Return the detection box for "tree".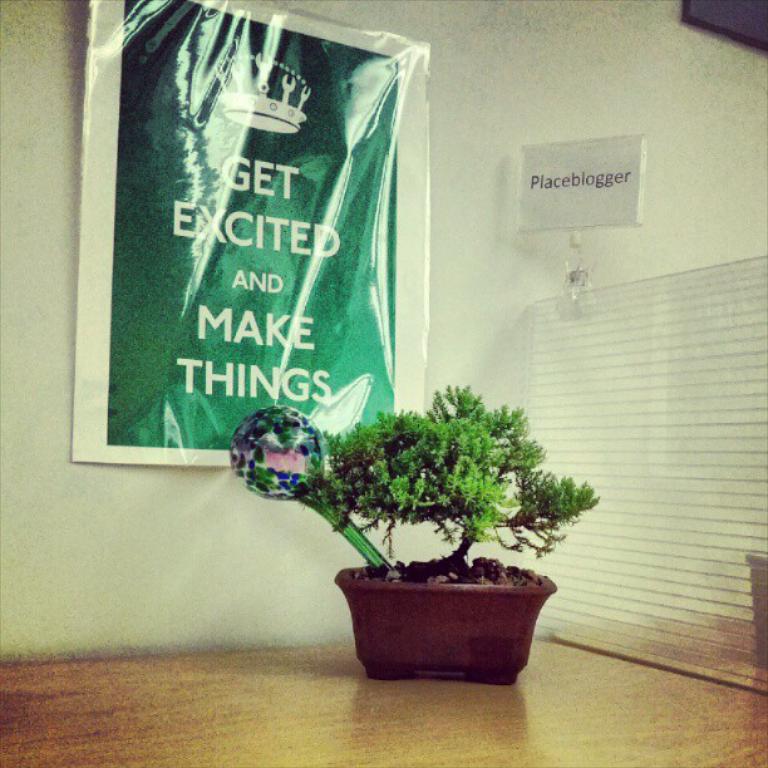
(299, 383, 602, 567).
